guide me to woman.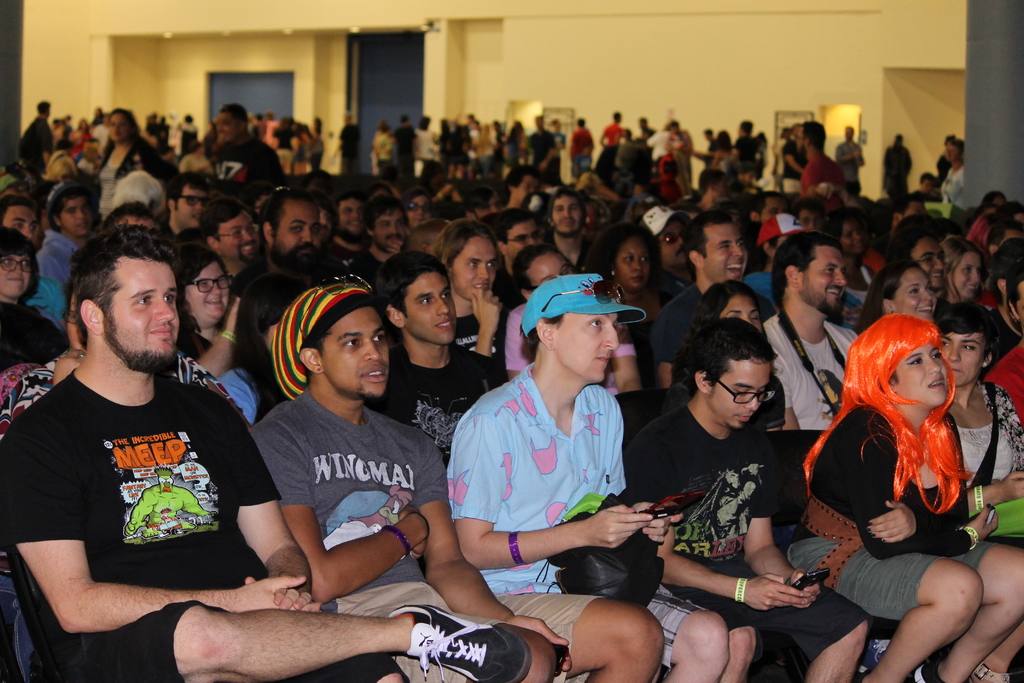
Guidance: 172/240/239/377.
